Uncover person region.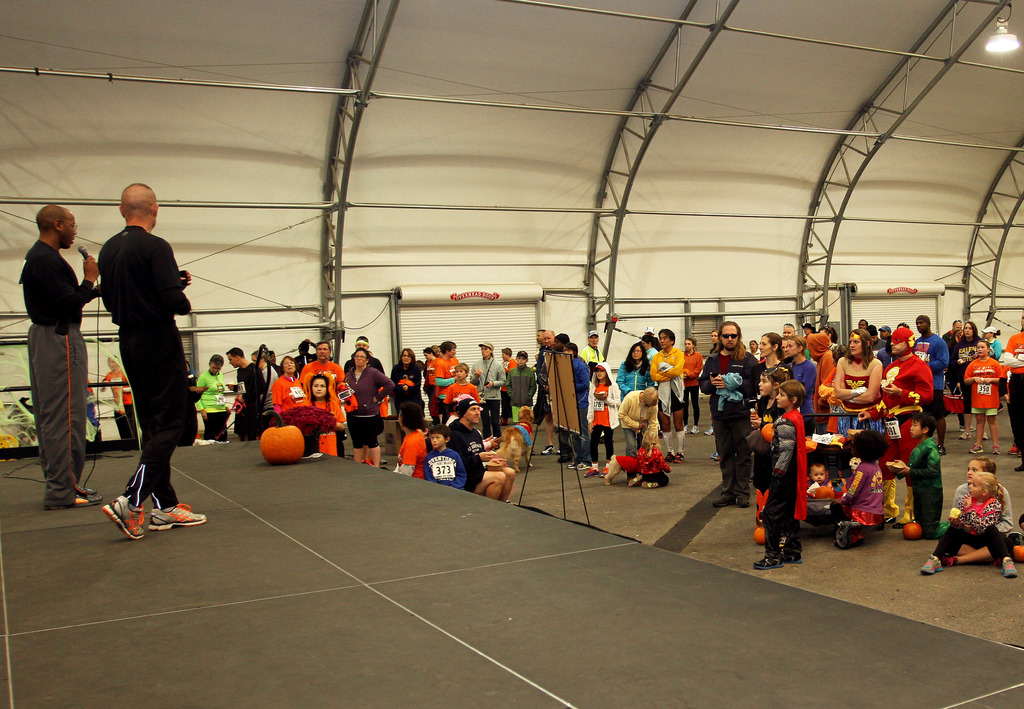
Uncovered: {"x1": 387, "y1": 343, "x2": 428, "y2": 441}.
